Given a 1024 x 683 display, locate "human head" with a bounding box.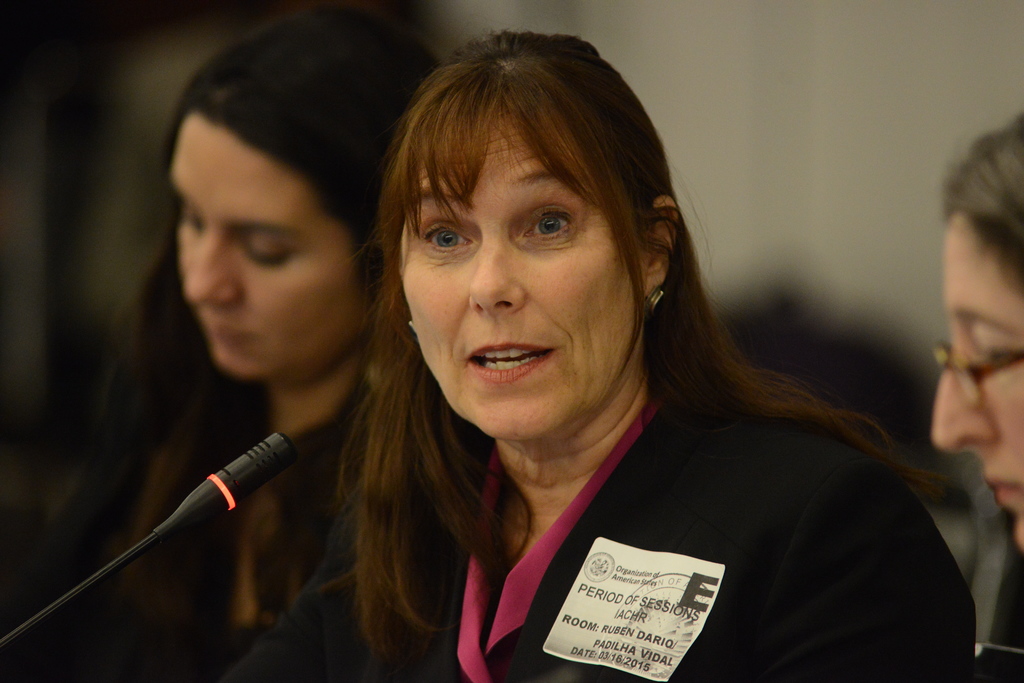
Located: x1=929 y1=110 x2=1023 y2=551.
